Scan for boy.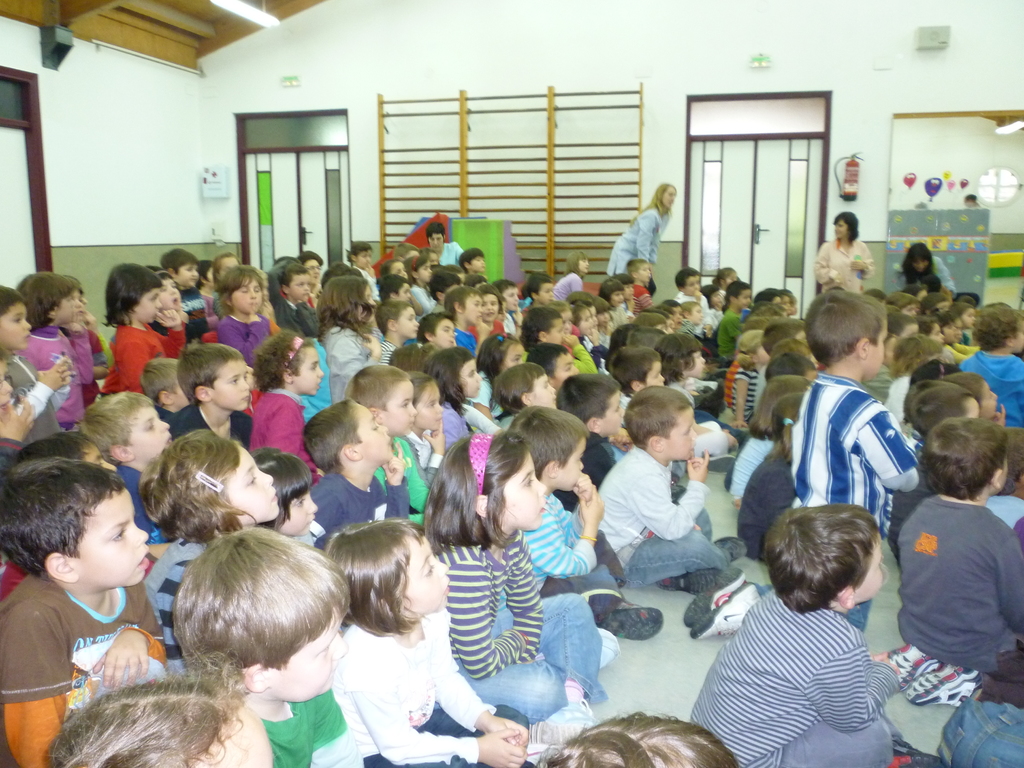
Scan result: (x1=346, y1=242, x2=378, y2=301).
